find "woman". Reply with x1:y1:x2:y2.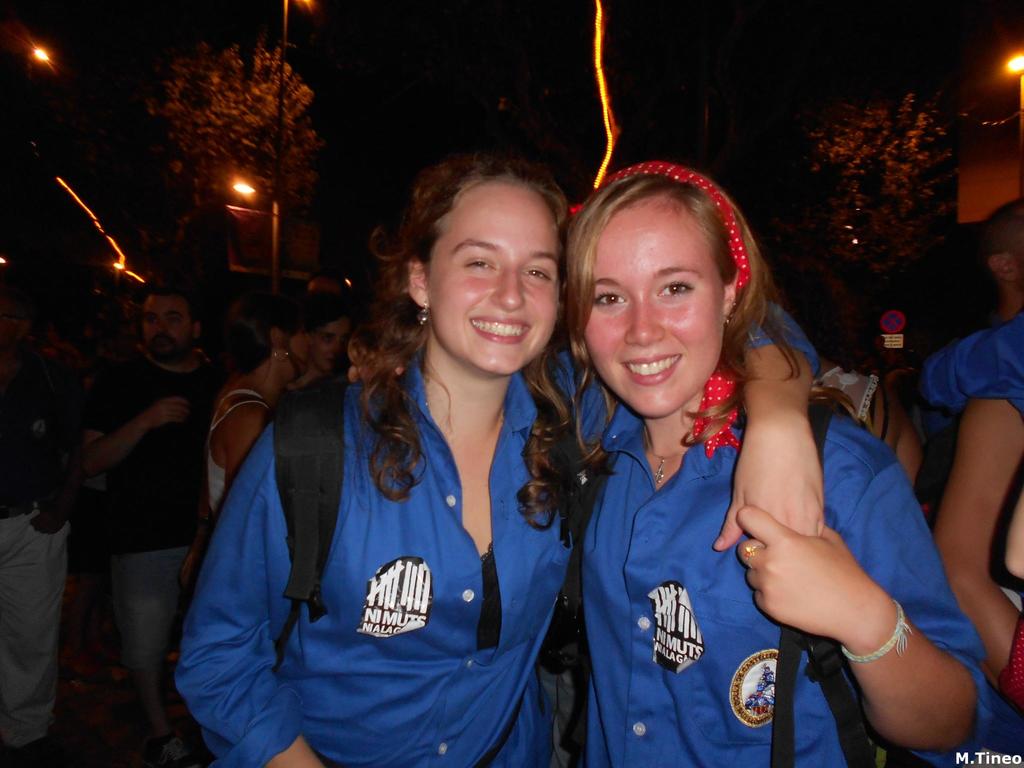
173:156:827:767.
